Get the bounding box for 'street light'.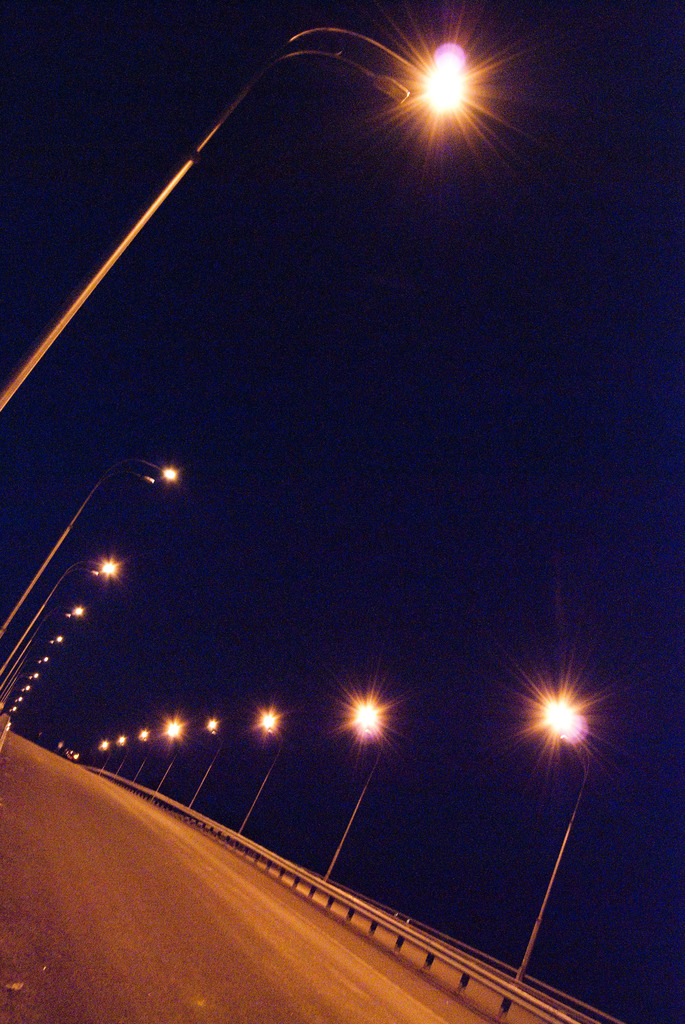
{"left": 240, "top": 709, "right": 289, "bottom": 833}.
